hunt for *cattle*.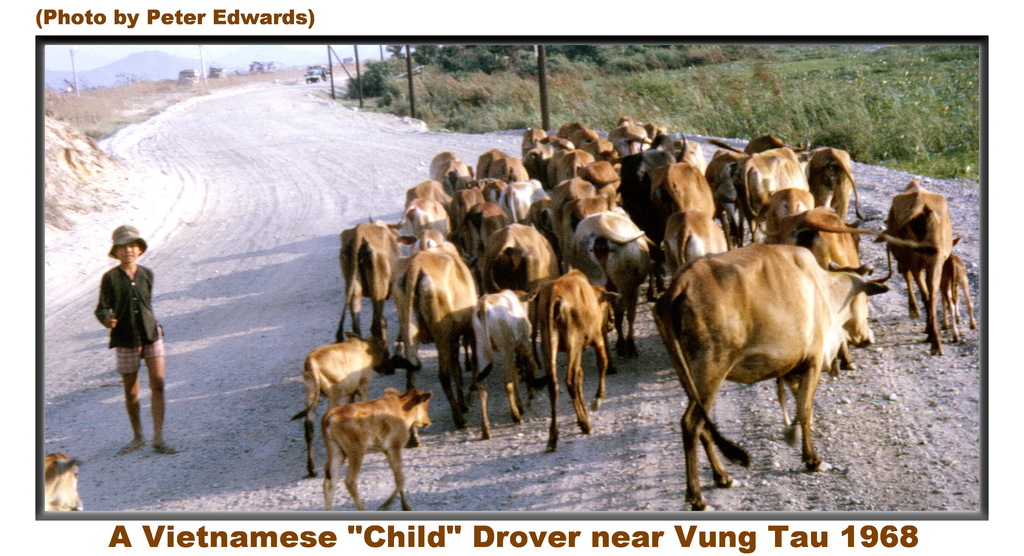
Hunted down at bbox=(471, 286, 537, 441).
